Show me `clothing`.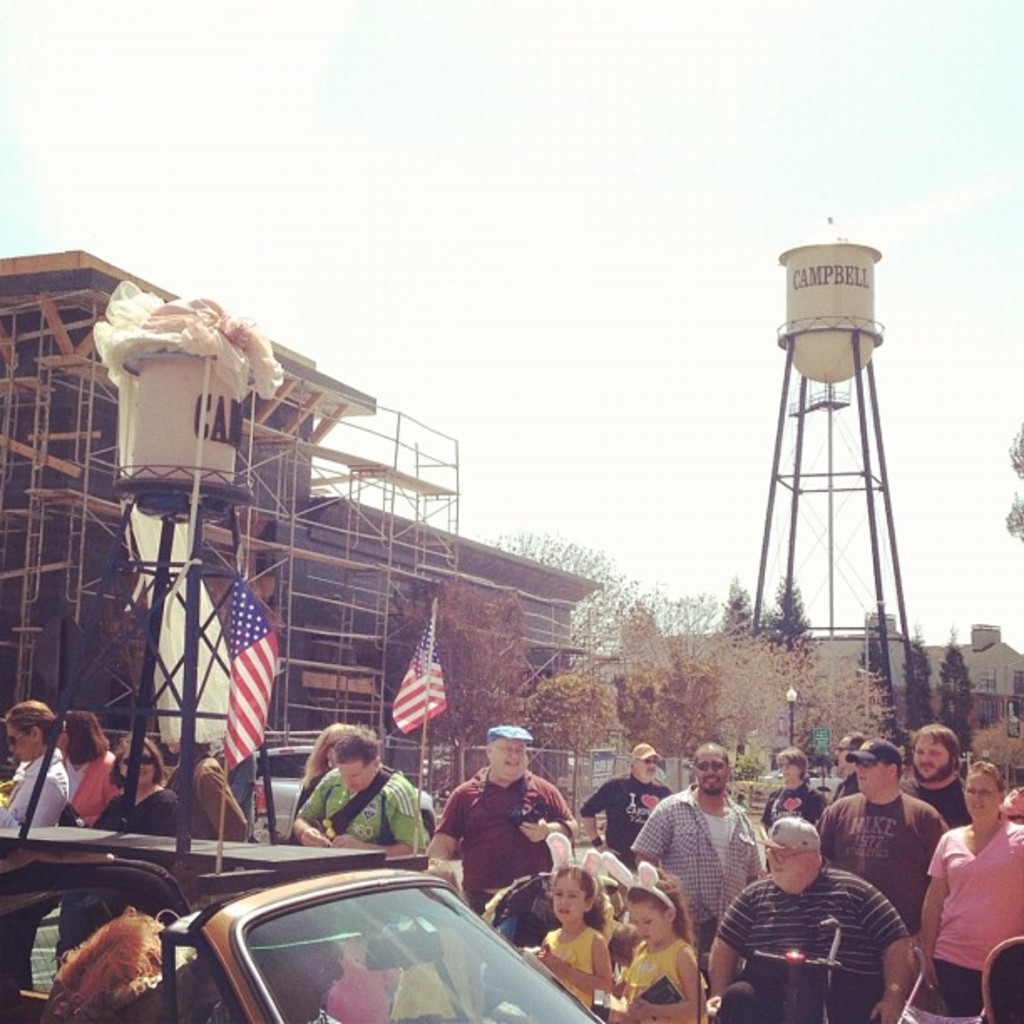
`clothing` is here: x1=890 y1=822 x2=1022 y2=1012.
